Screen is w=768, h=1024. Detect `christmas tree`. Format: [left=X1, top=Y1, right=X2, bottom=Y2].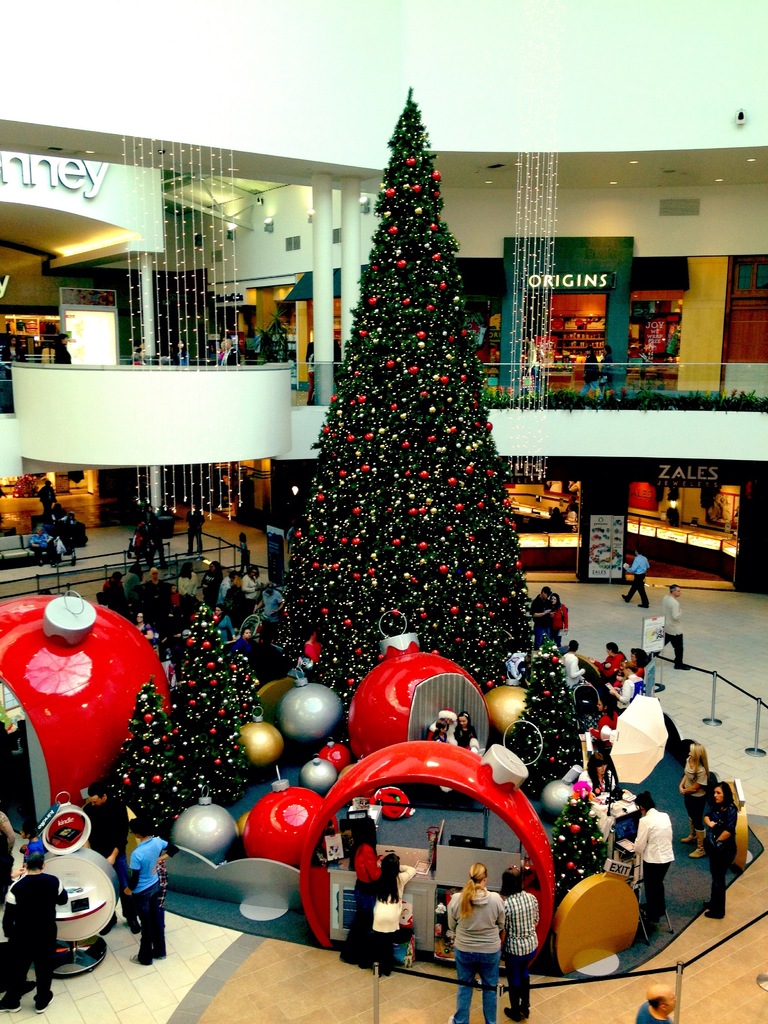
[left=115, top=673, right=188, bottom=841].
